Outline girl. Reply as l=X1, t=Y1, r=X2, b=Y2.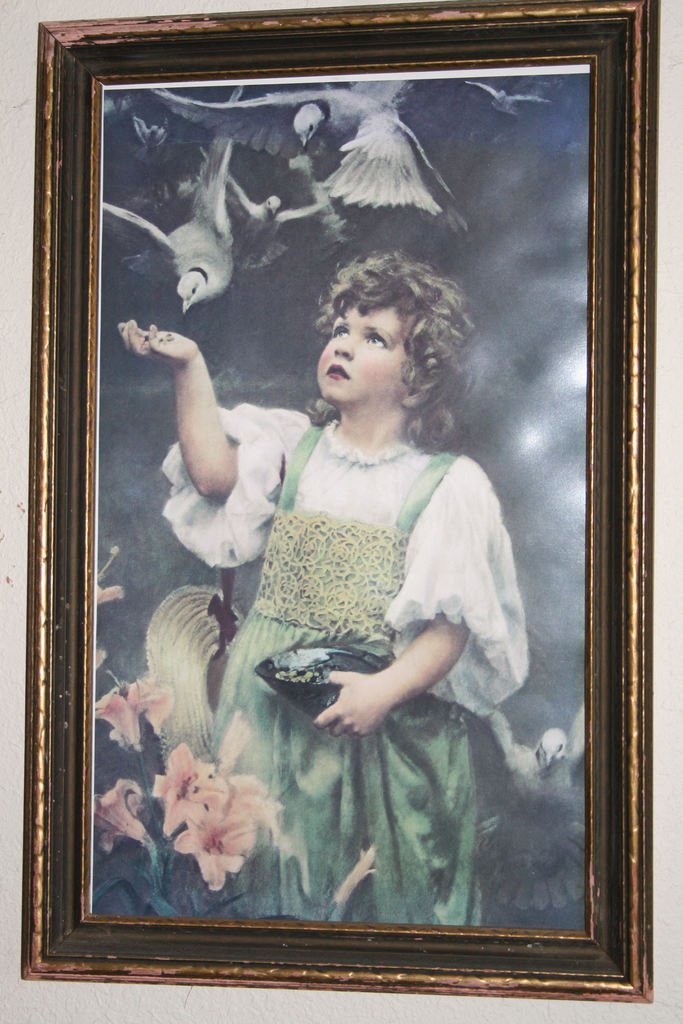
l=114, t=239, r=529, b=927.
